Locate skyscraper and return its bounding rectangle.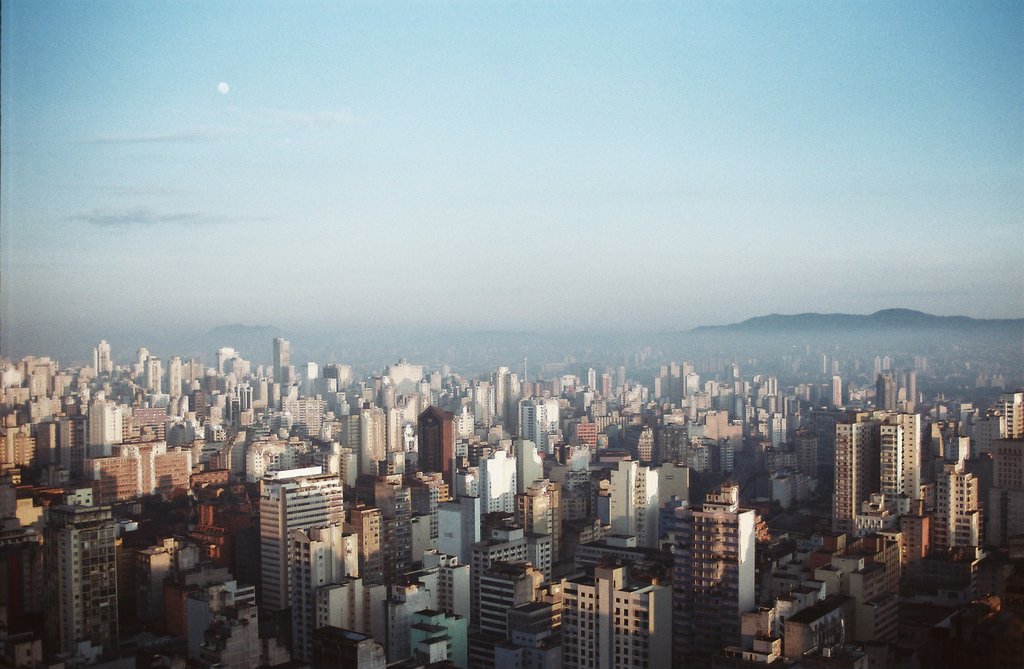
(417, 459, 485, 568).
